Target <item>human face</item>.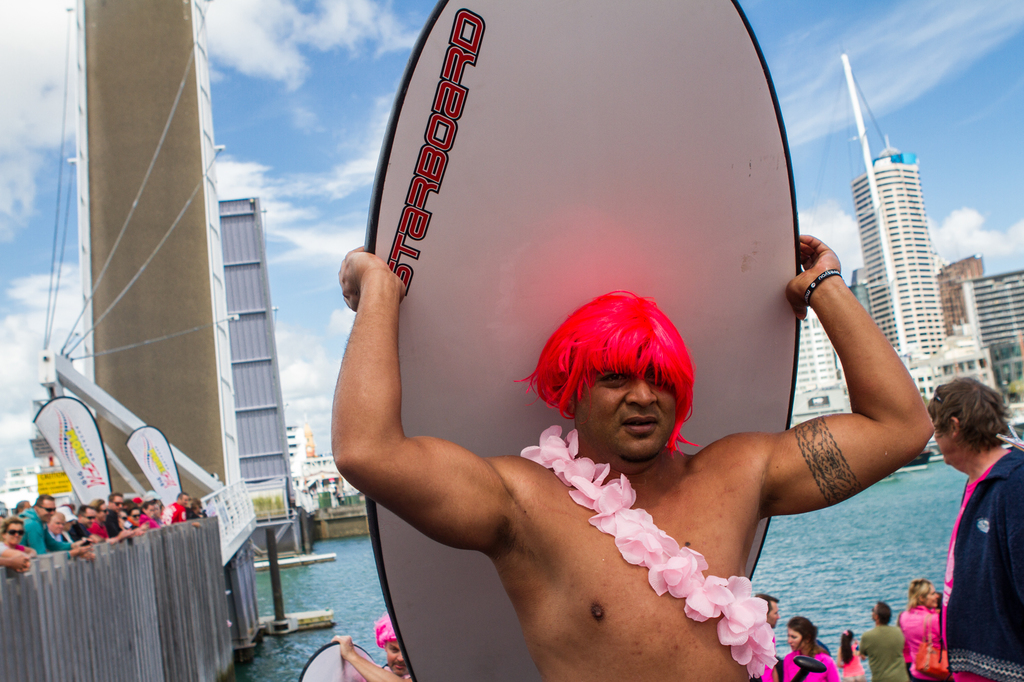
Target region: Rect(4, 523, 22, 548).
